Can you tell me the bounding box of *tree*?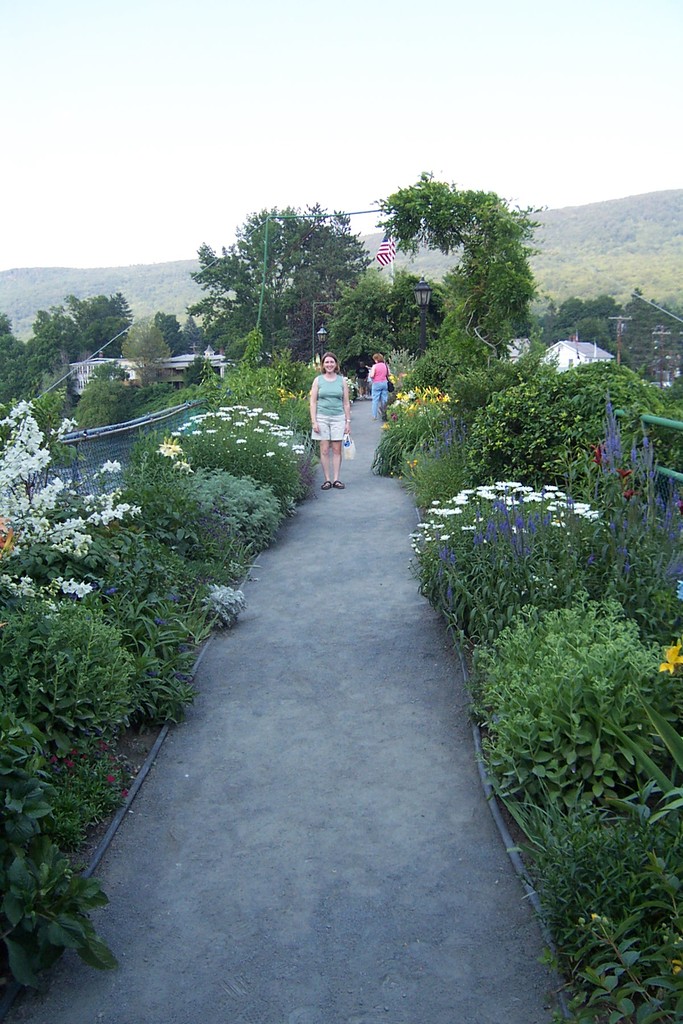
bbox=(181, 193, 382, 354).
